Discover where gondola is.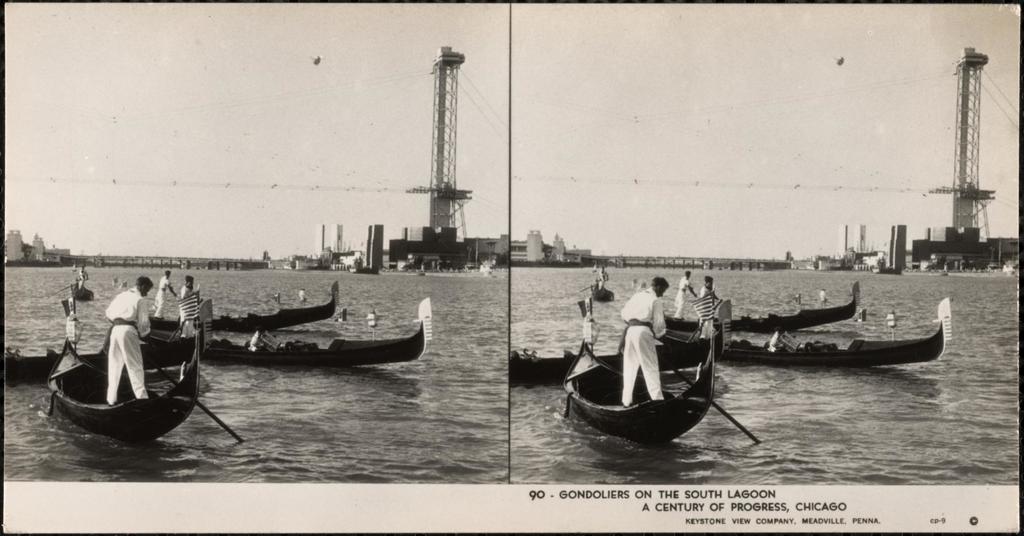
Discovered at (661,300,955,365).
